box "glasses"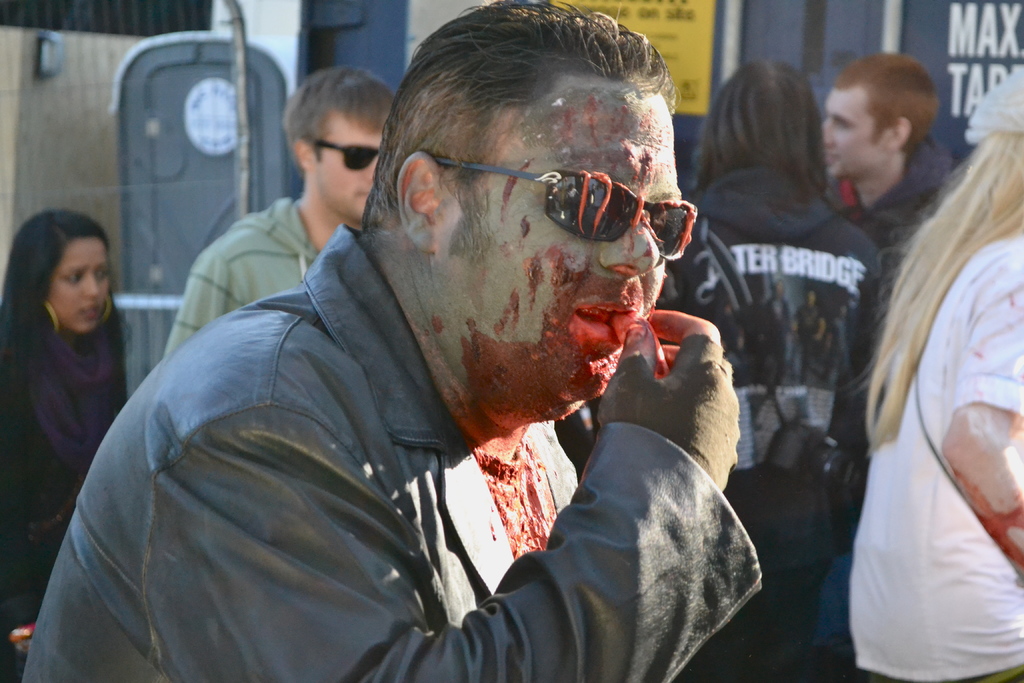
412:151:686:253
